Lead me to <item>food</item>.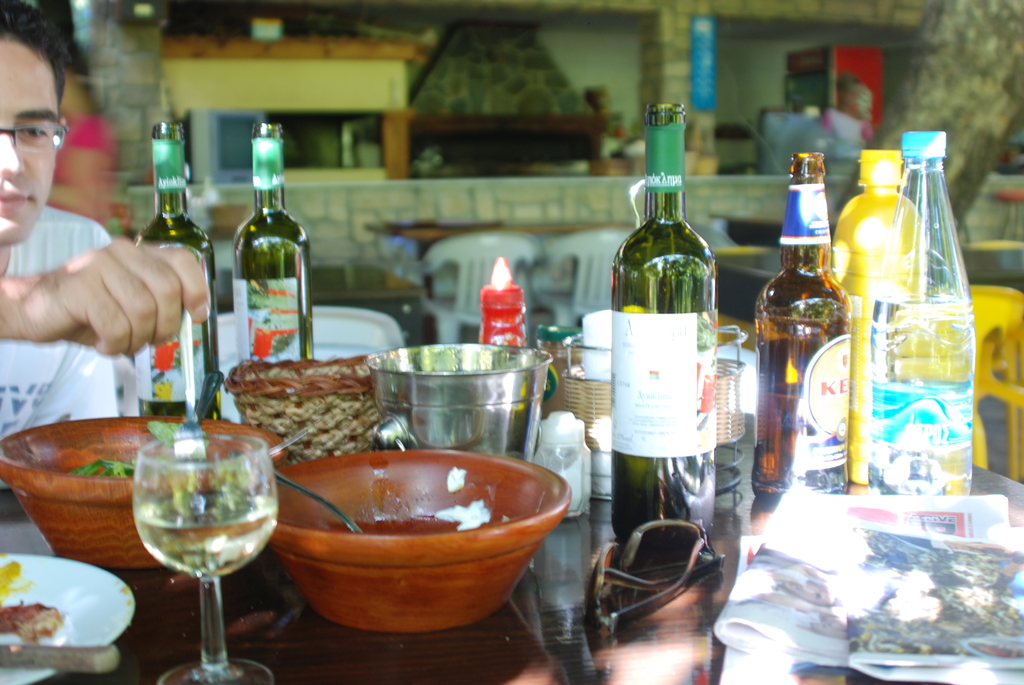
Lead to x1=0 y1=543 x2=56 y2=654.
